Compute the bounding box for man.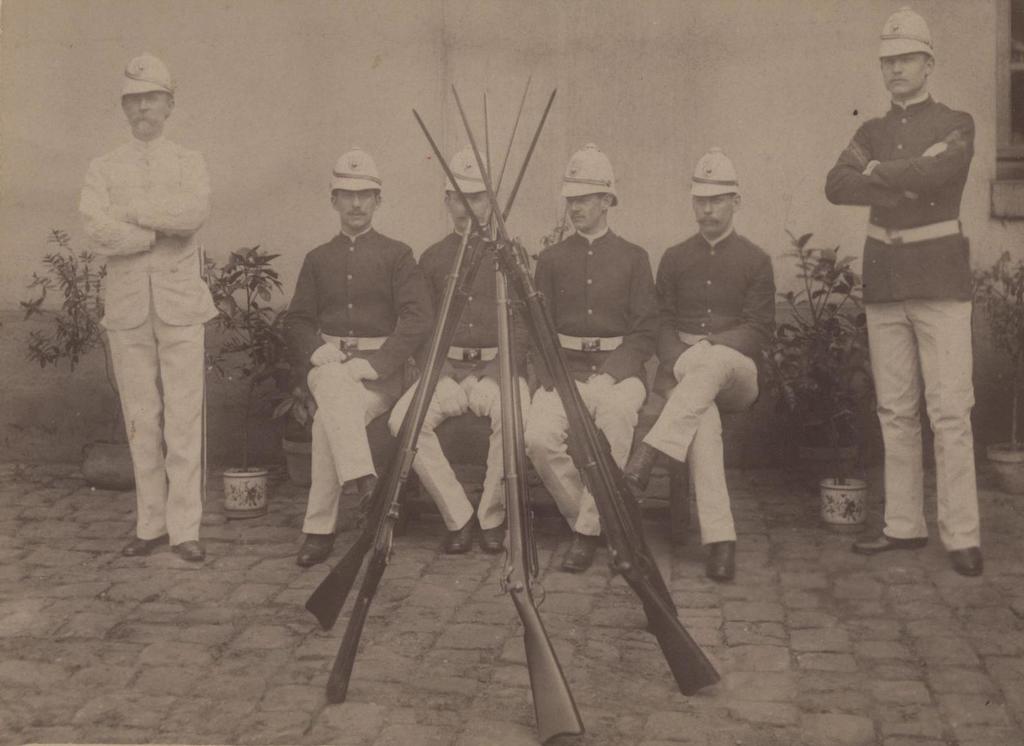
x1=516 y1=141 x2=666 y2=572.
